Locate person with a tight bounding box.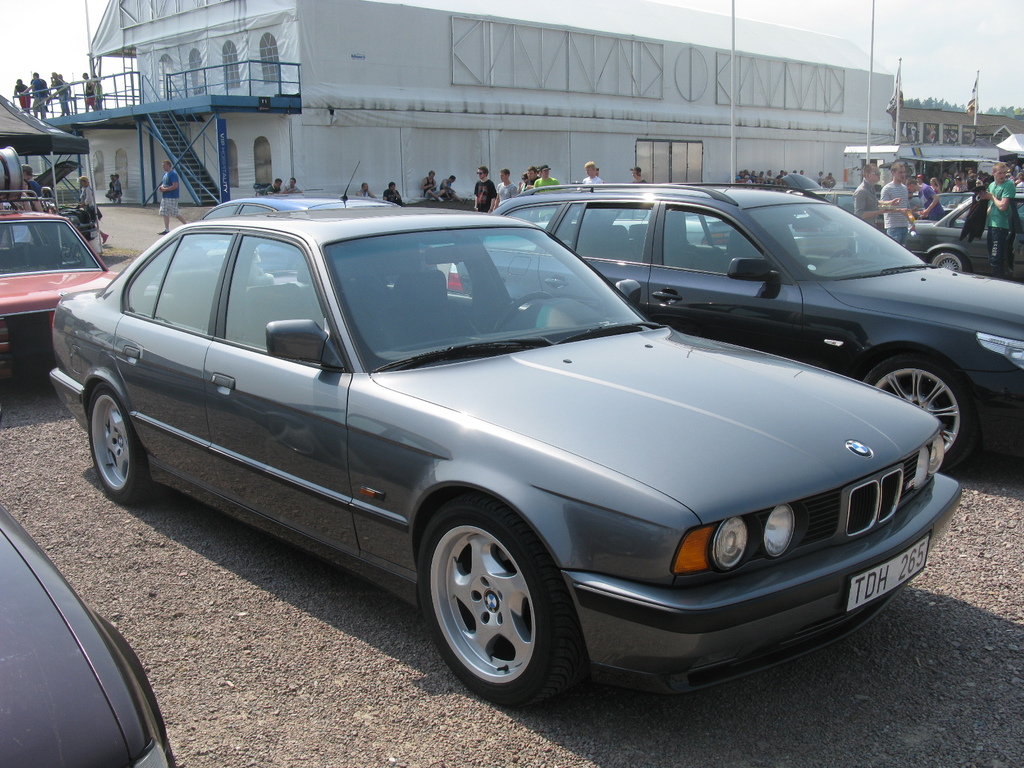
<box>266,177,282,195</box>.
